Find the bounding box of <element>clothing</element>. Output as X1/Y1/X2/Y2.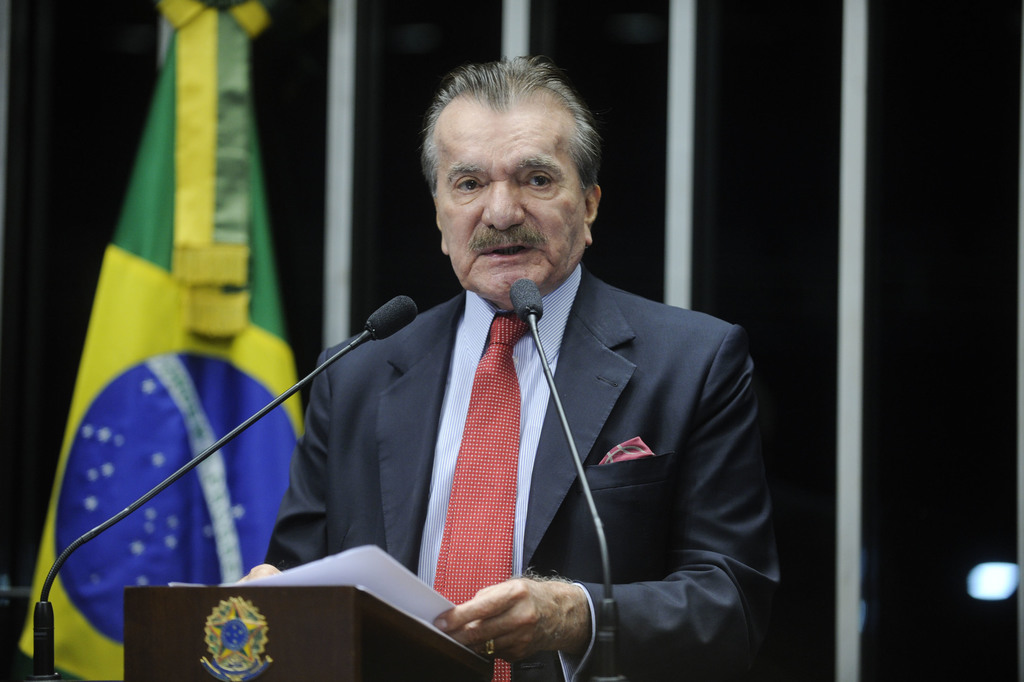
265/262/784/681.
